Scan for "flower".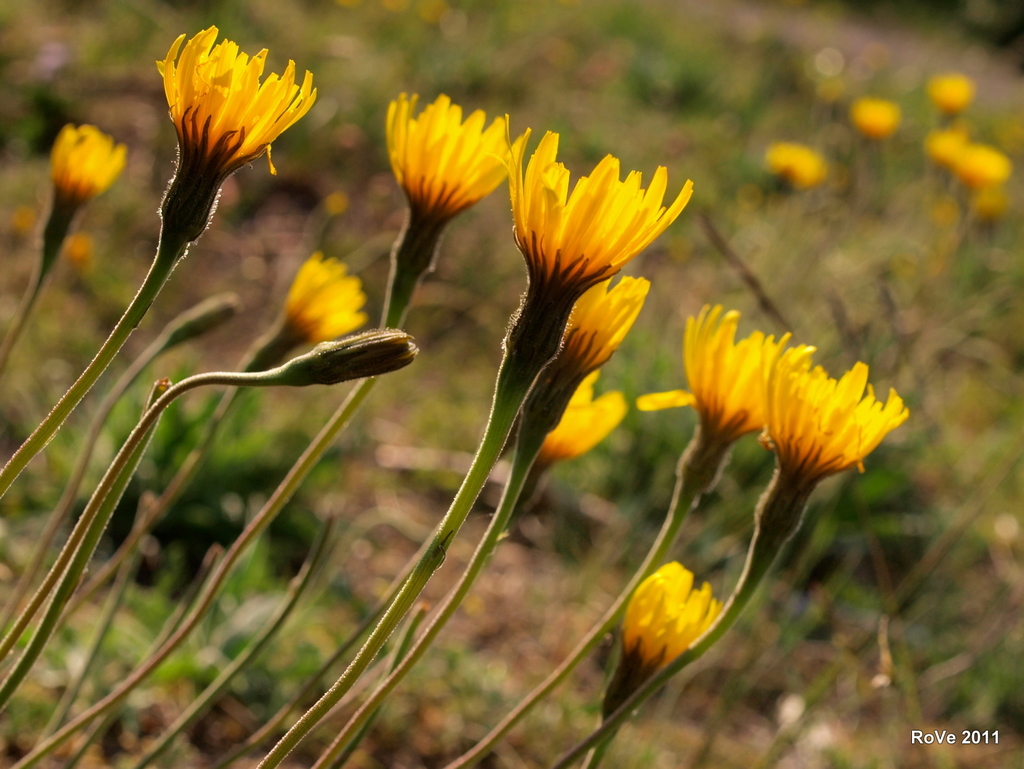
Scan result: bbox=(771, 347, 904, 470).
